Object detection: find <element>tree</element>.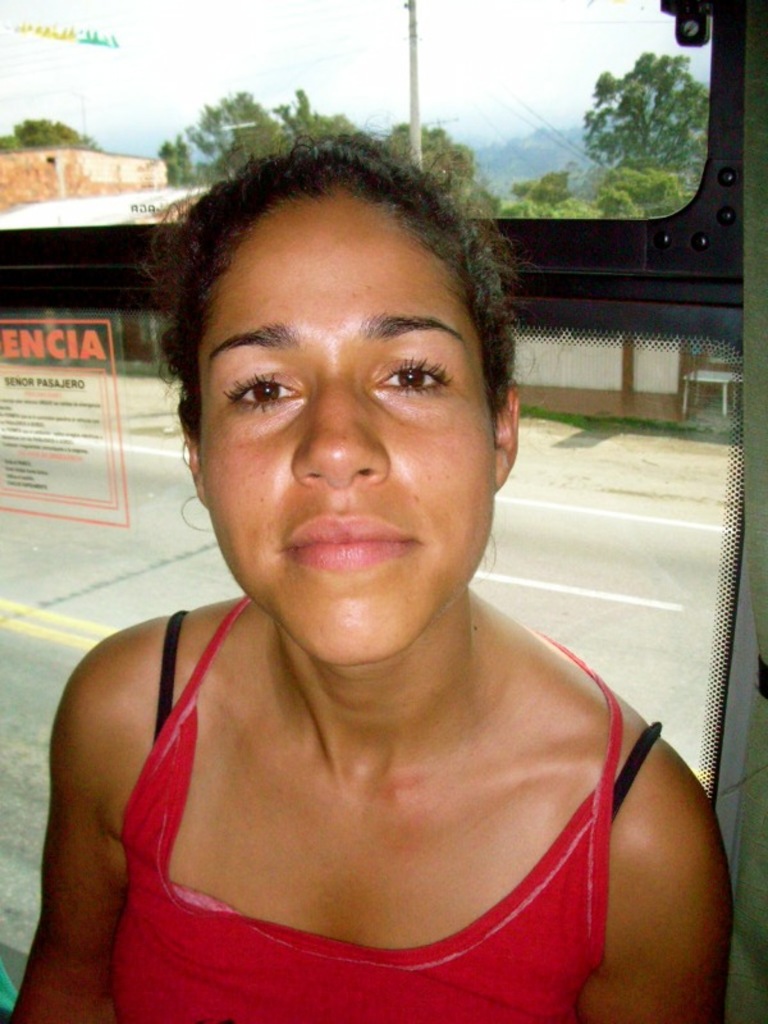
588:29:717:186.
